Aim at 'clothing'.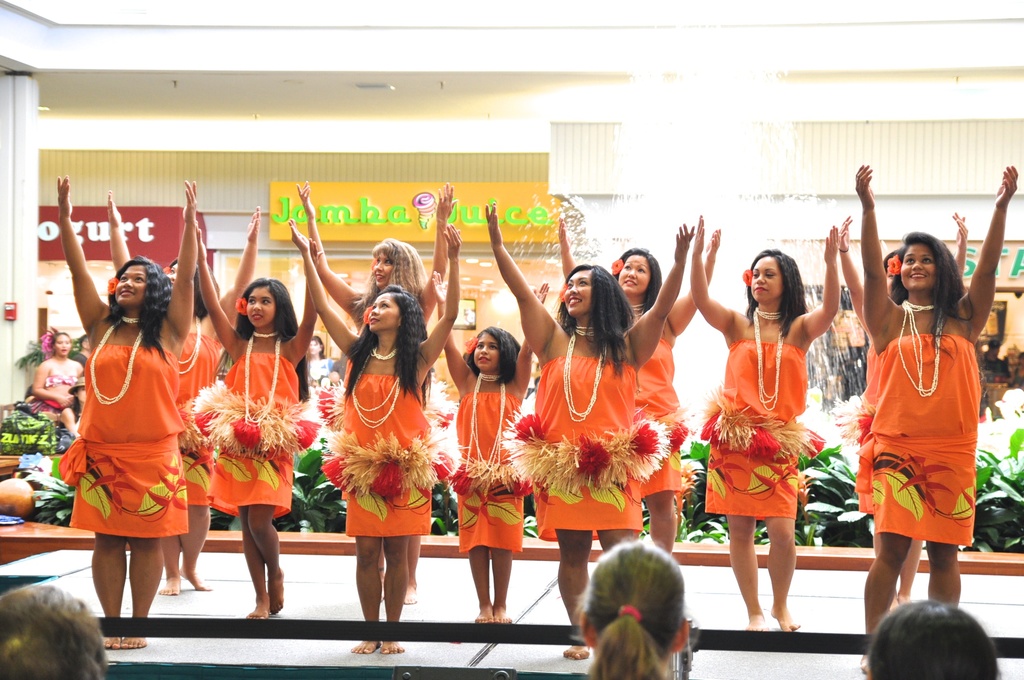
Aimed at l=58, t=344, r=187, b=537.
